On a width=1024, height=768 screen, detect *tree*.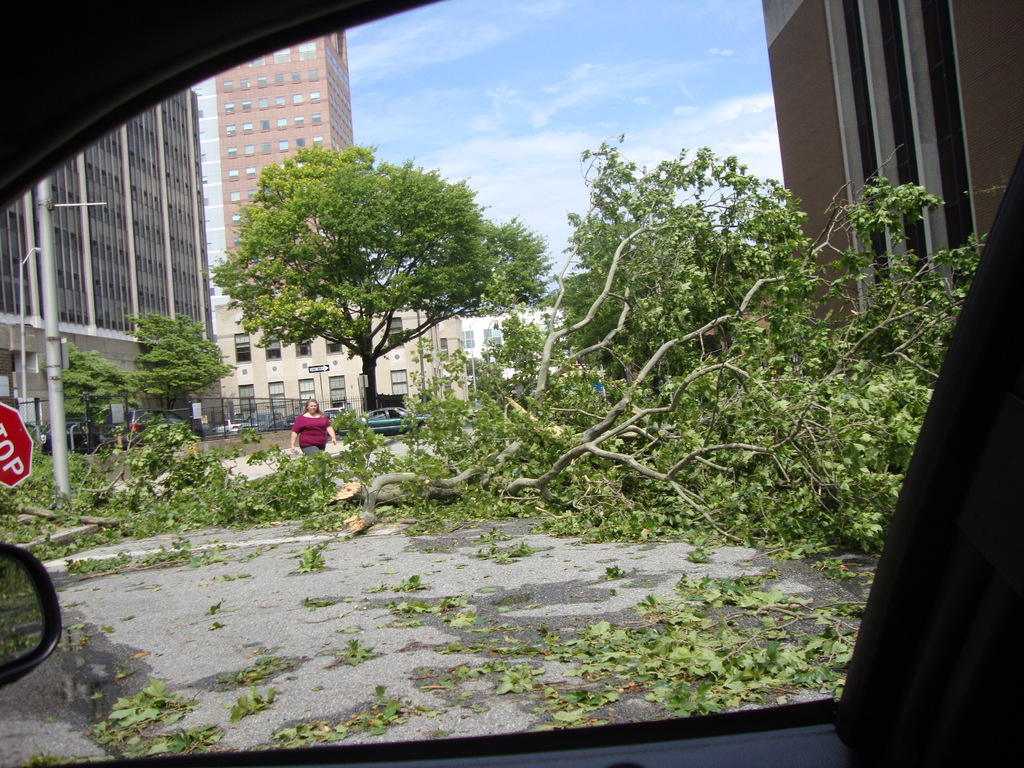
(139,300,233,437).
